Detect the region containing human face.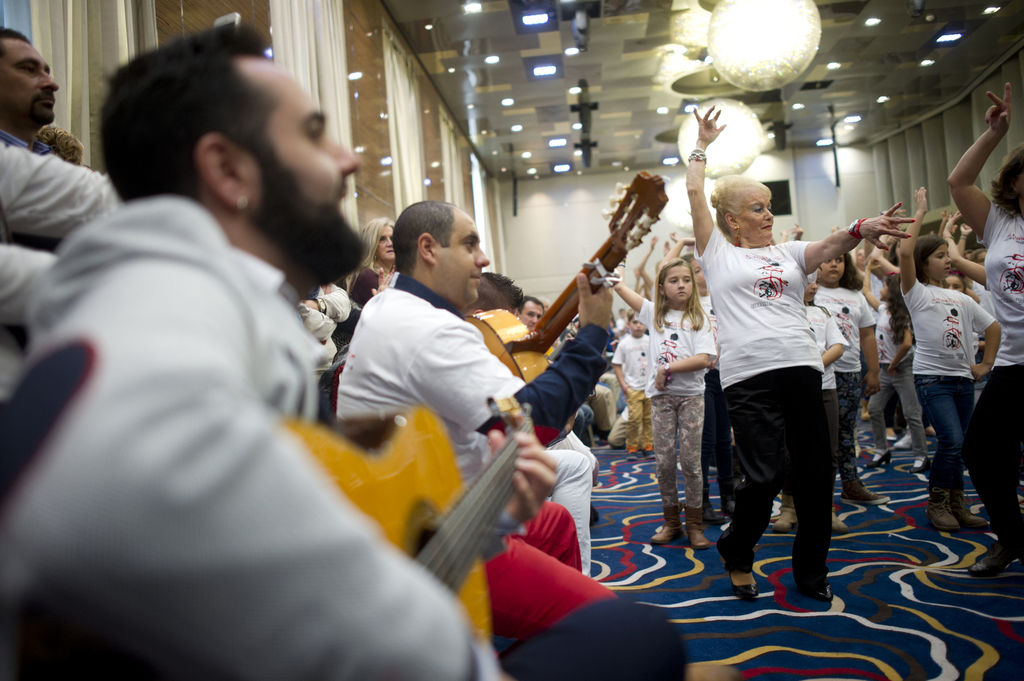
(x1=737, y1=188, x2=774, y2=244).
